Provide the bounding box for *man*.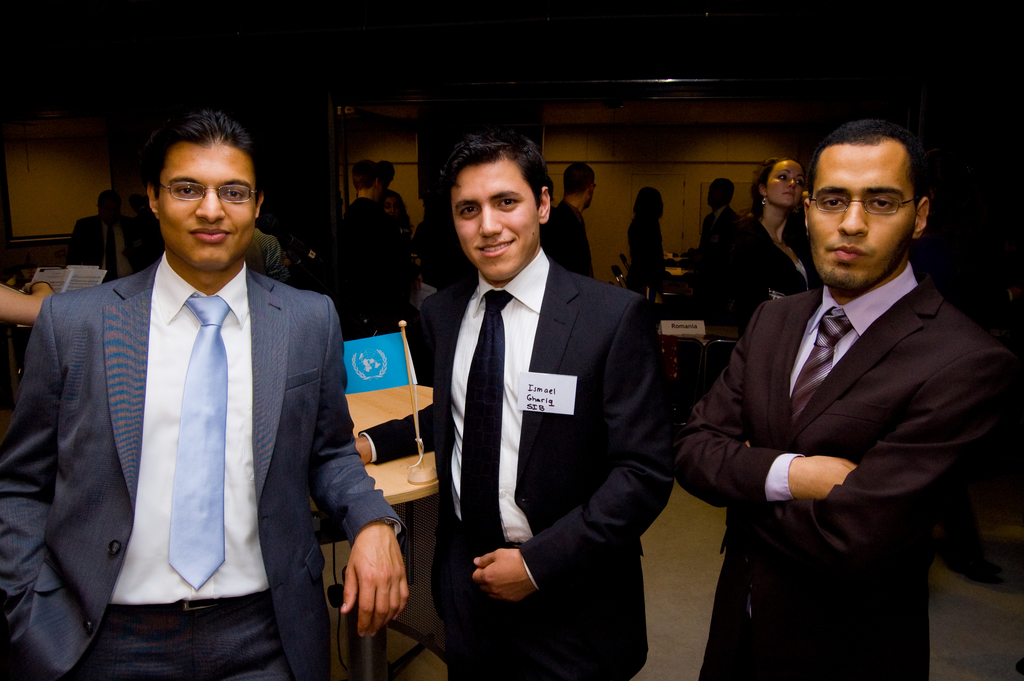
[x1=0, y1=110, x2=412, y2=680].
